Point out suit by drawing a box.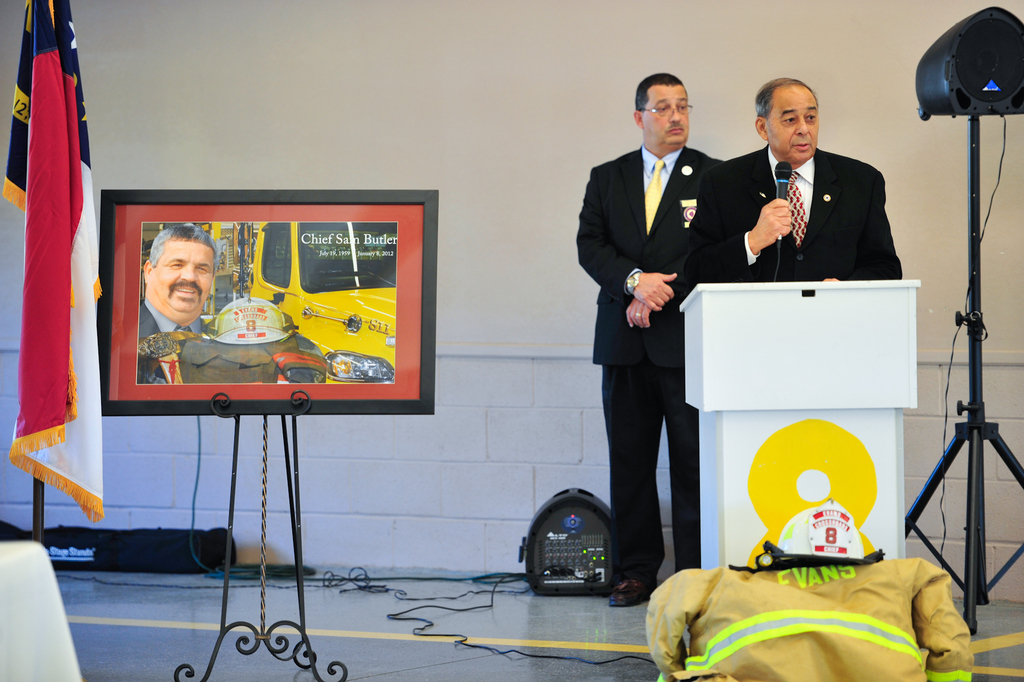
<bbox>680, 144, 906, 304</bbox>.
